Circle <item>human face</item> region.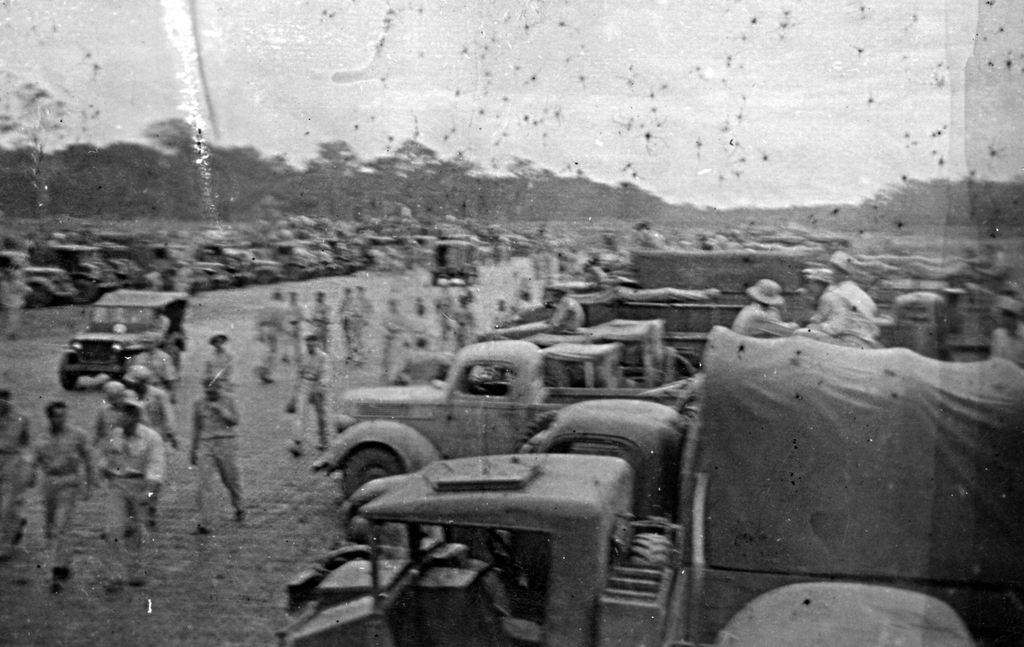
Region: bbox=(307, 343, 314, 350).
